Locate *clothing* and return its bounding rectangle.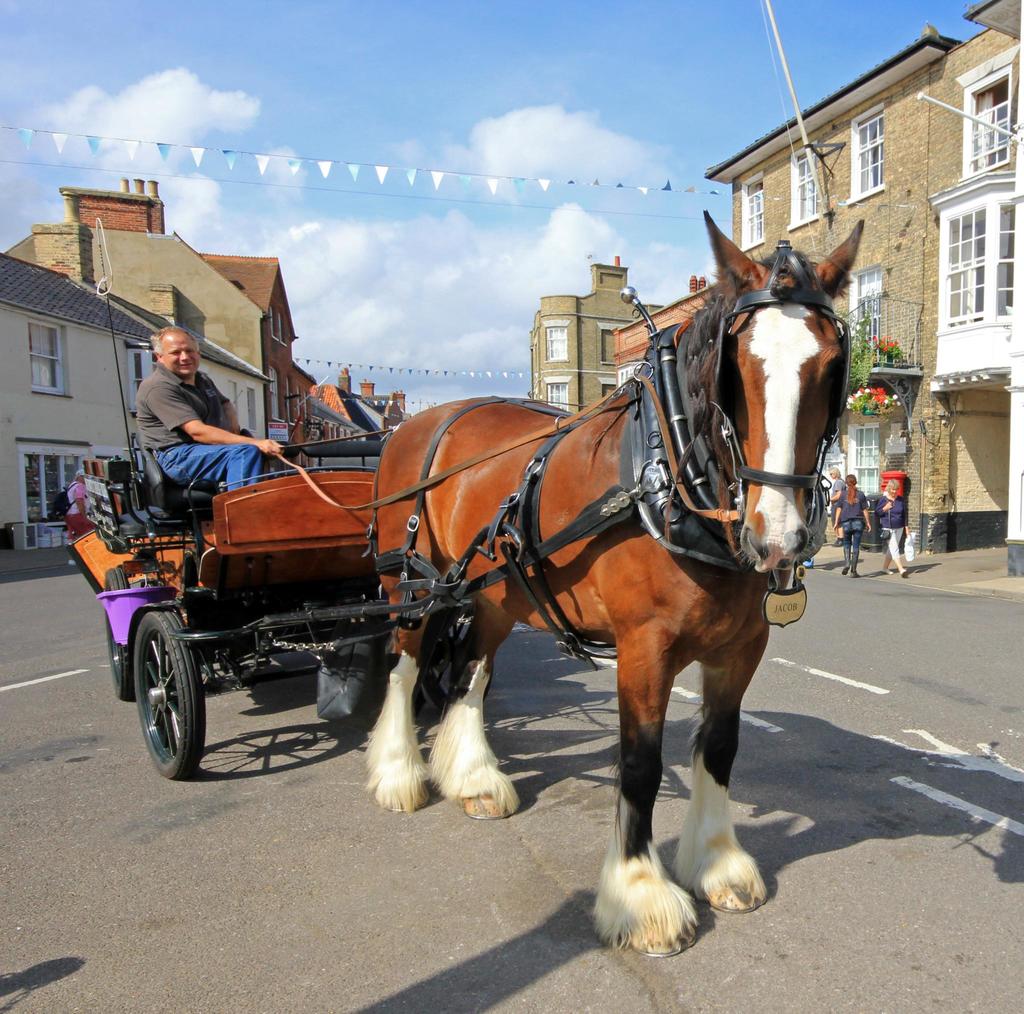
l=834, t=492, r=883, b=575.
